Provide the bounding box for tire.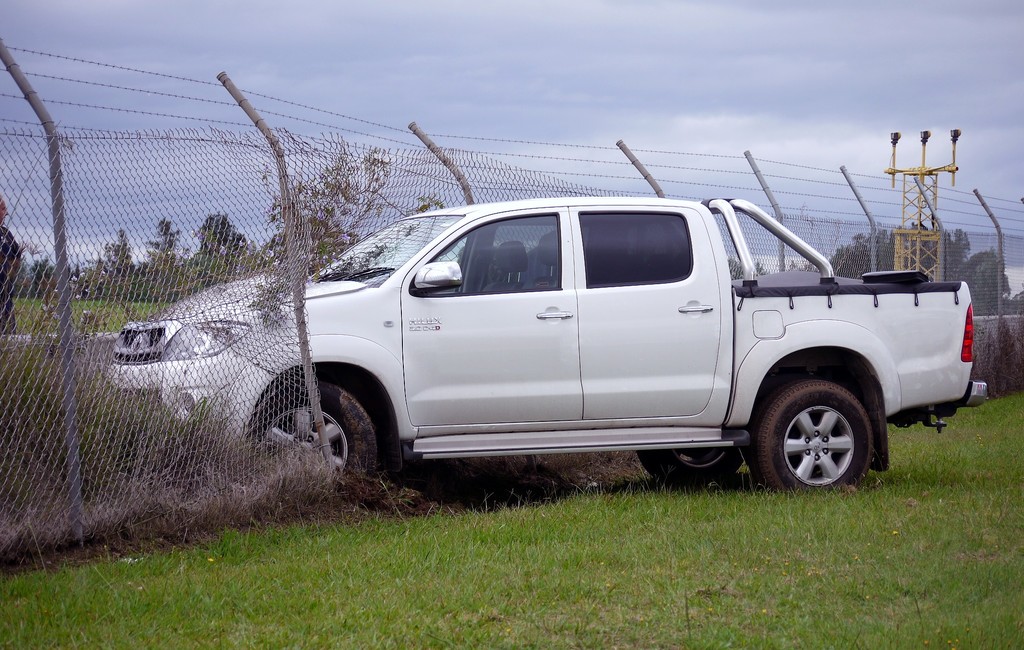
detection(243, 368, 392, 500).
